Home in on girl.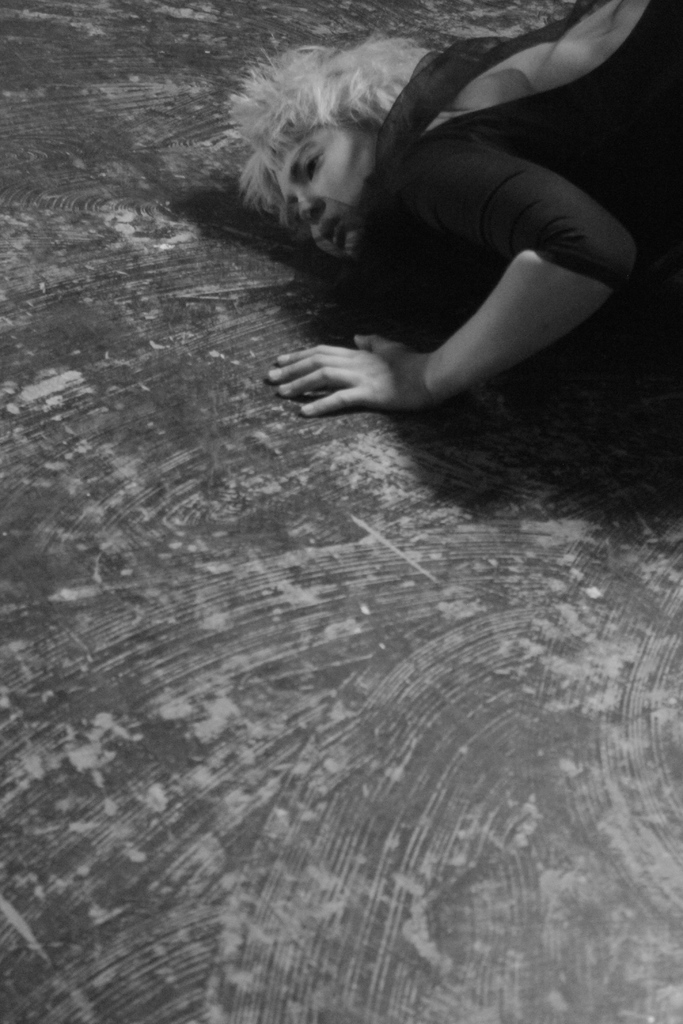
Homed in at locate(201, 0, 682, 418).
